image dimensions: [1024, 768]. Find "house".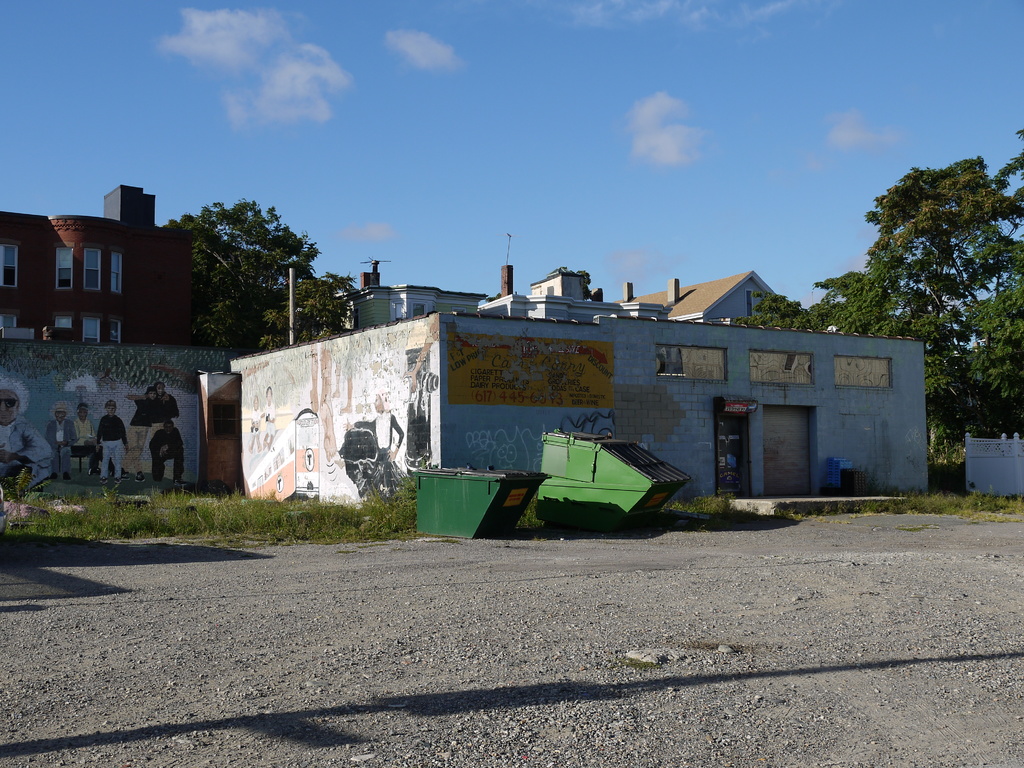
<box>0,180,195,343</box>.
